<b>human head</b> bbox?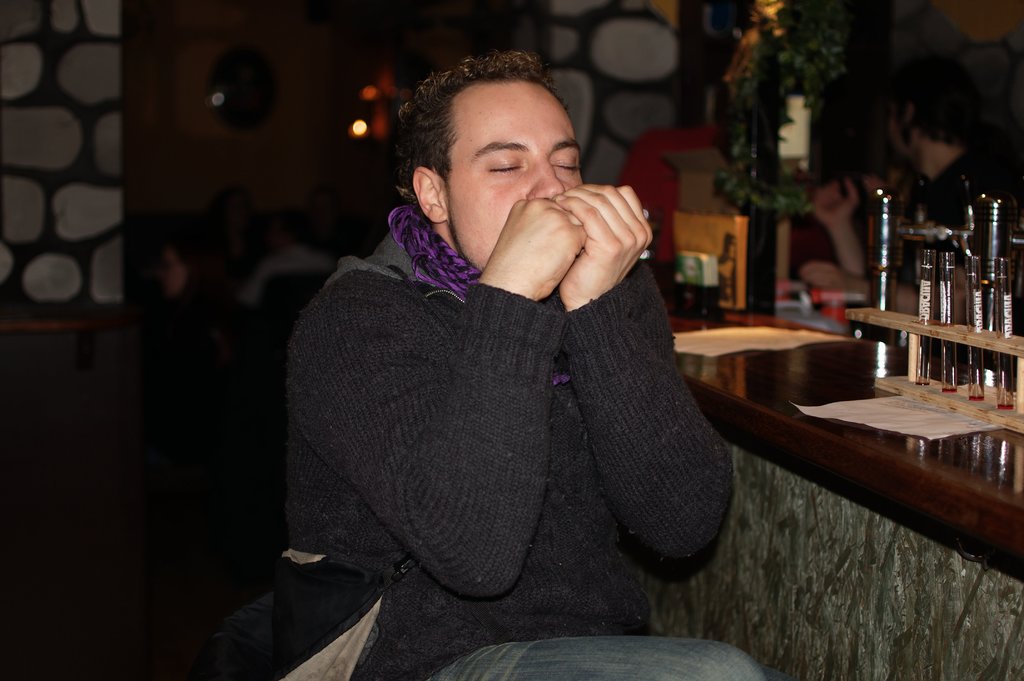
[x1=390, y1=52, x2=585, y2=263]
